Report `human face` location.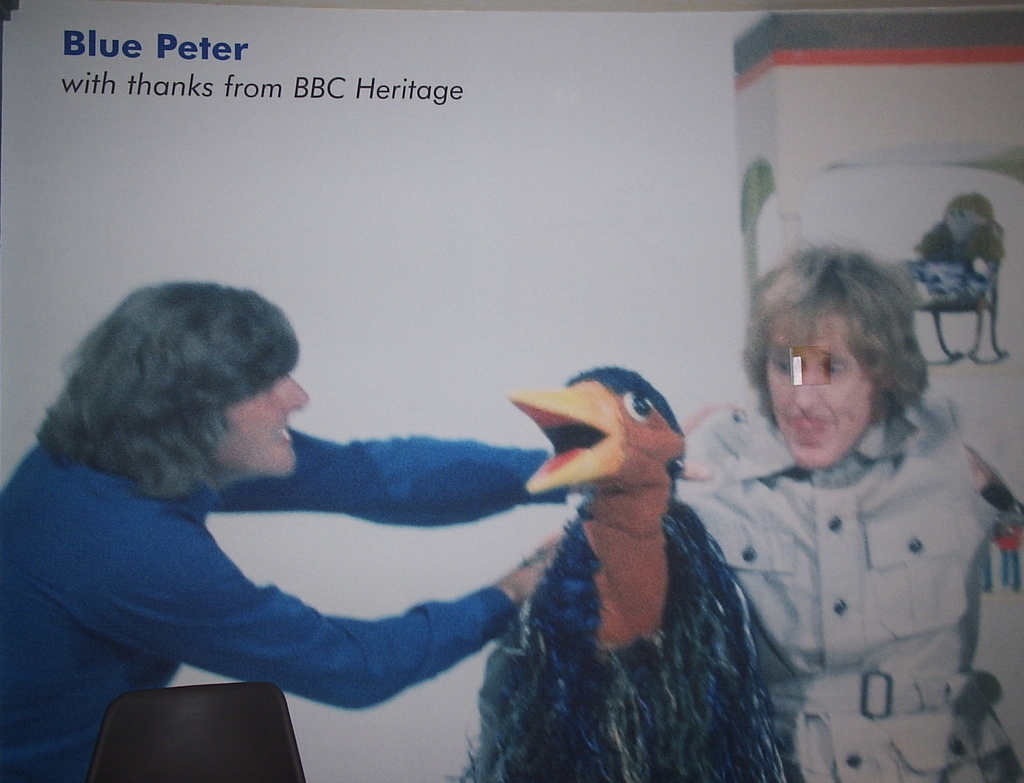
Report: x1=765, y1=318, x2=881, y2=472.
